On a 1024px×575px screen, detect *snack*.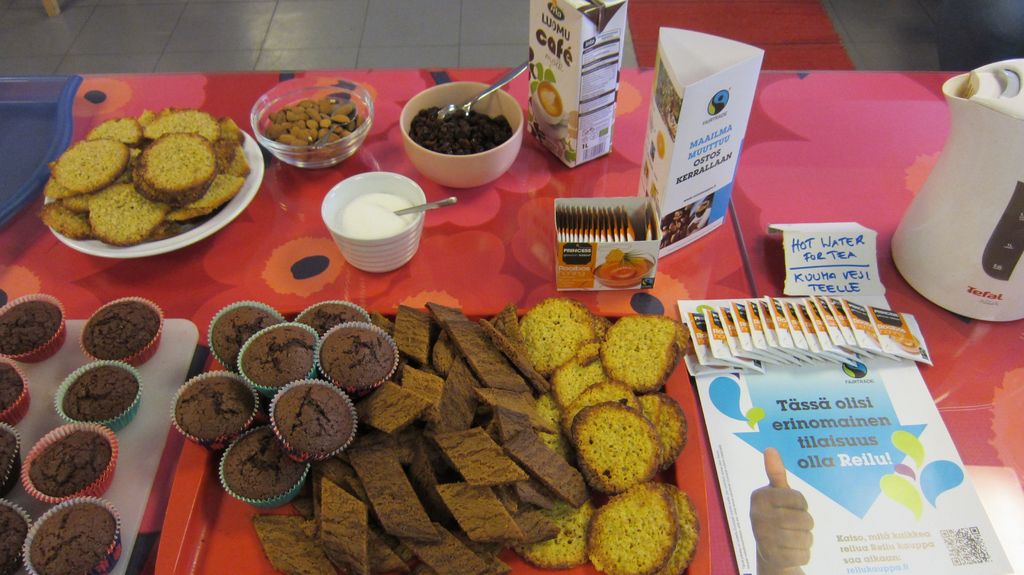
l=295, t=303, r=367, b=338.
